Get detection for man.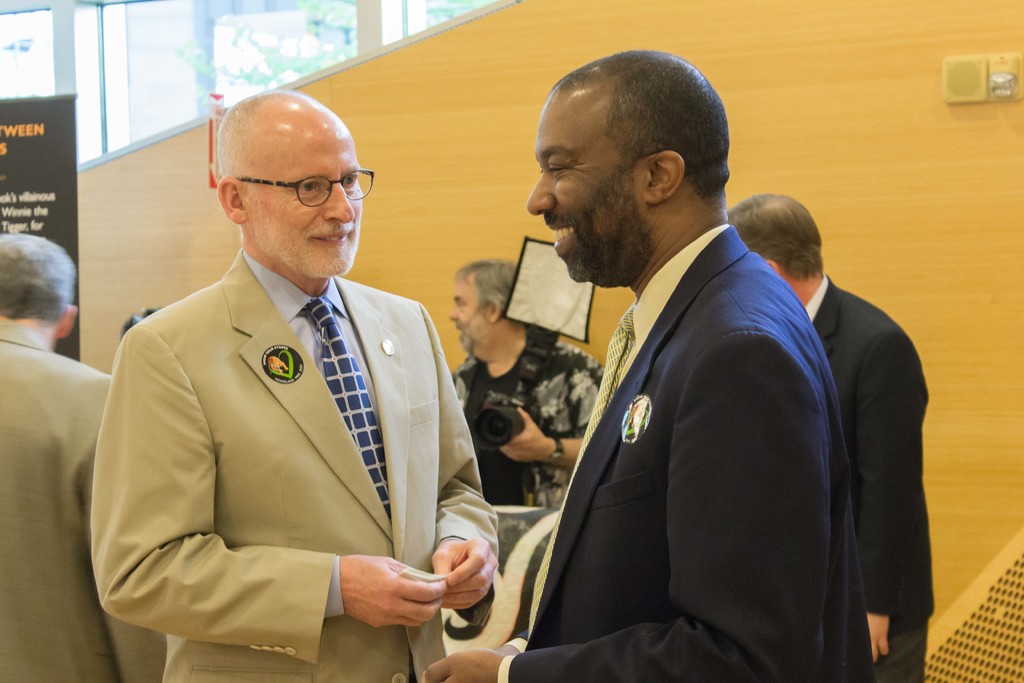
Detection: rect(420, 49, 876, 682).
